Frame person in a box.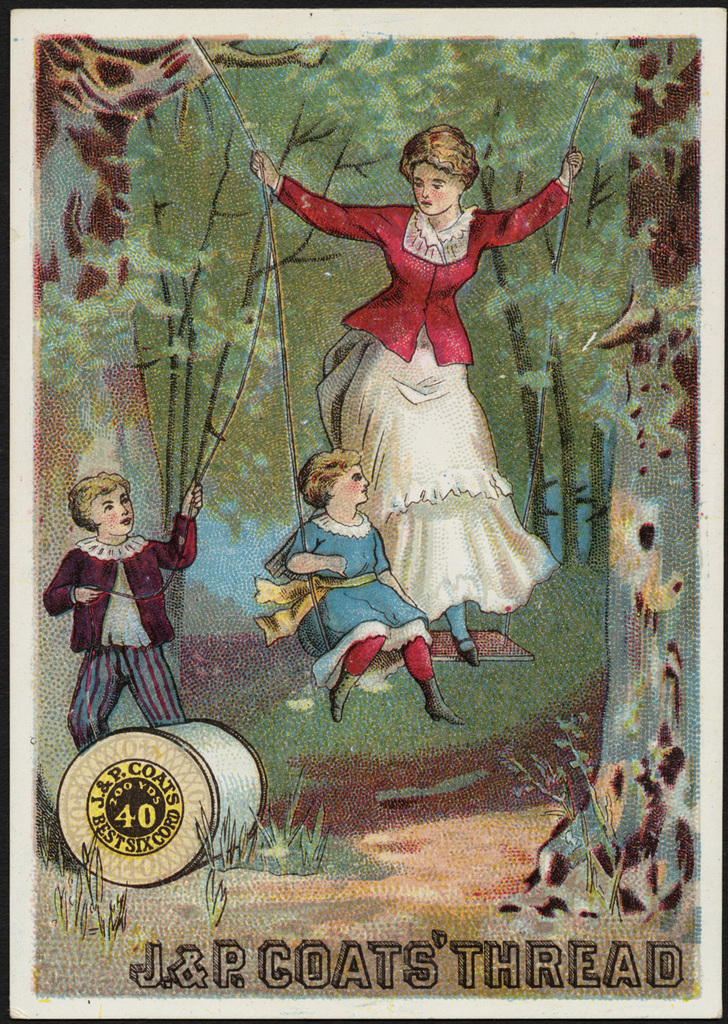
51,444,185,743.
